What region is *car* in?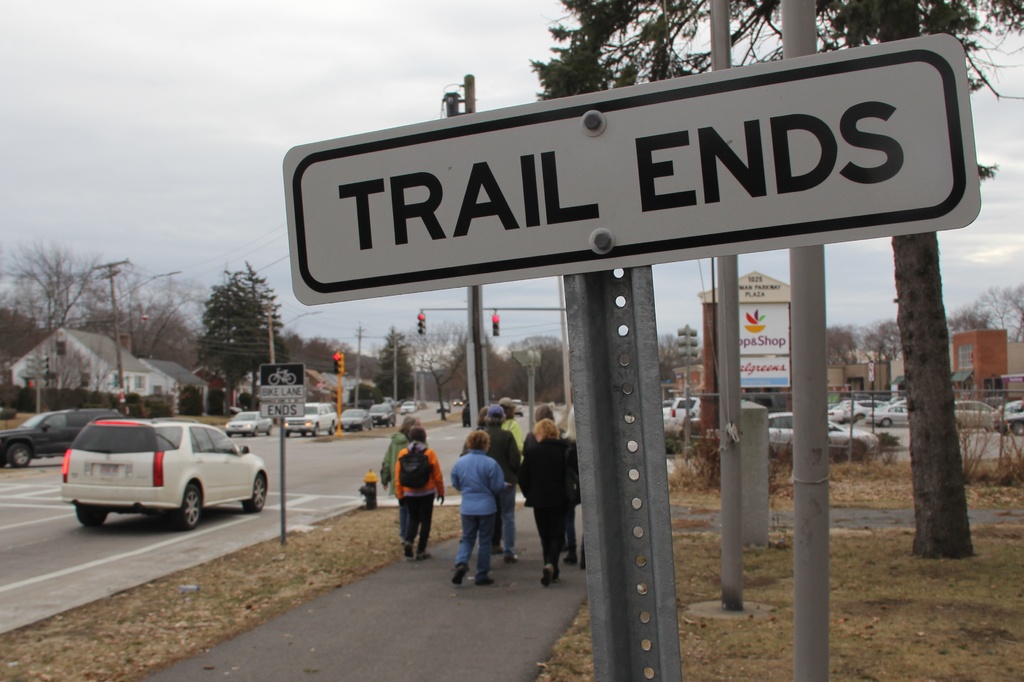
l=368, t=400, r=394, b=424.
